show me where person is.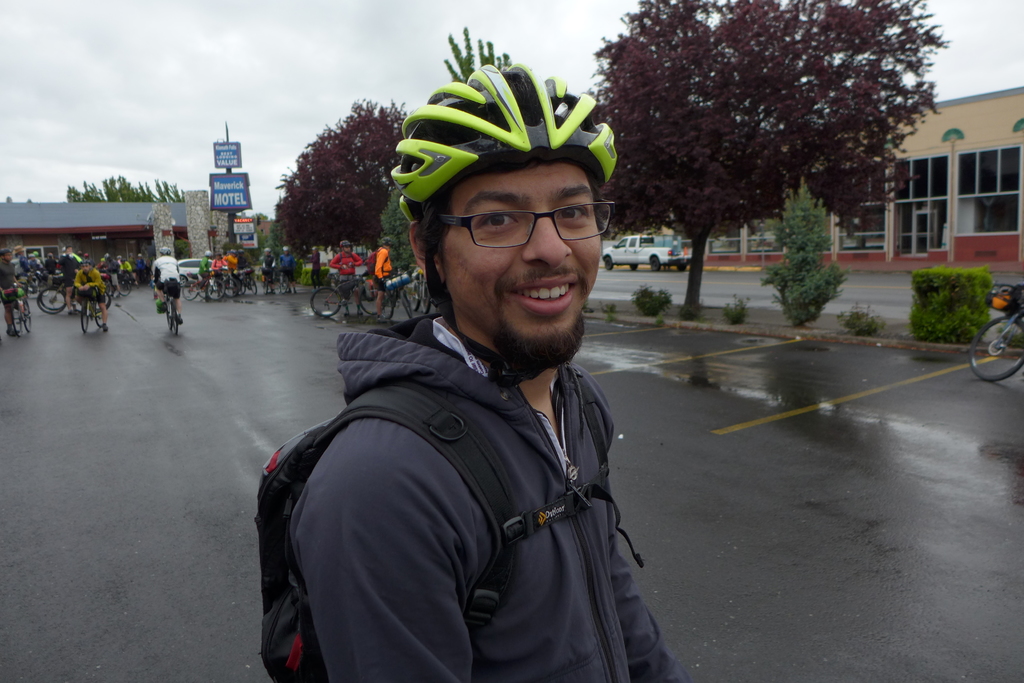
person is at bbox=(134, 250, 146, 284).
